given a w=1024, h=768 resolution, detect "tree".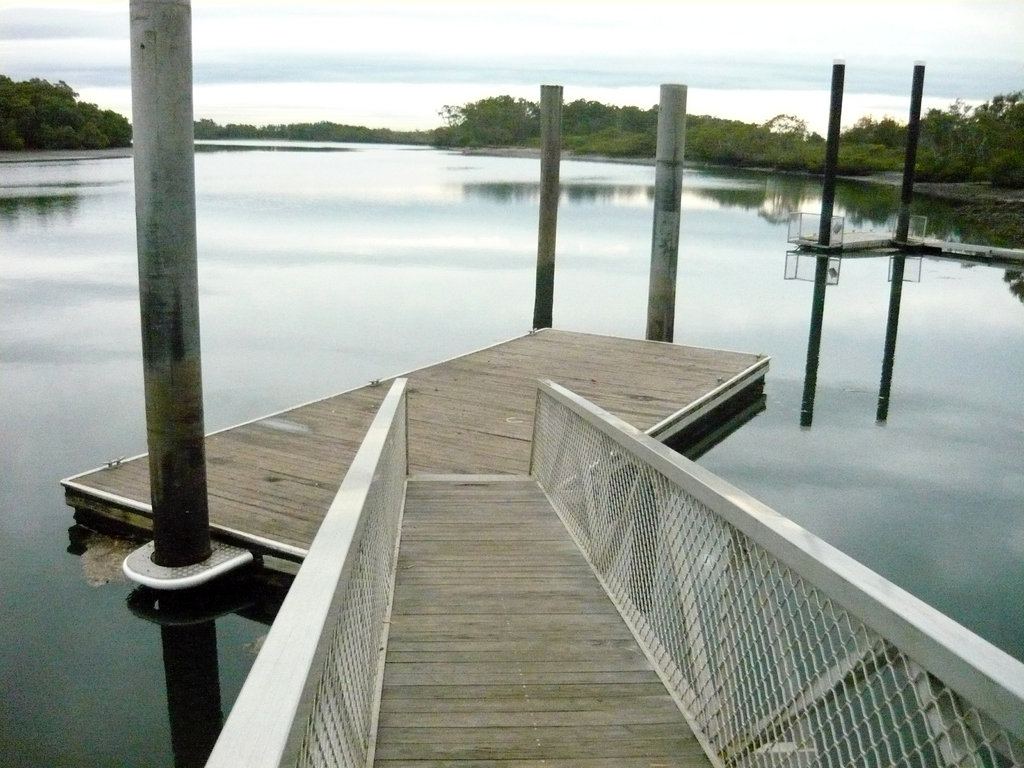
BBox(837, 107, 912, 177).
